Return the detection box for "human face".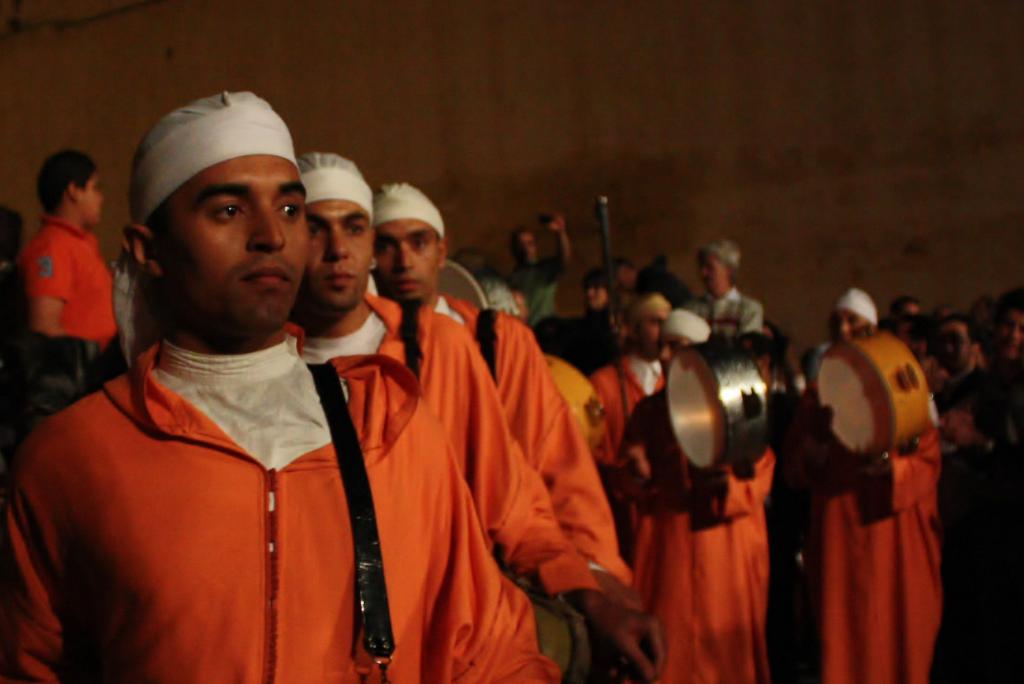
{"x1": 369, "y1": 216, "x2": 442, "y2": 309}.
